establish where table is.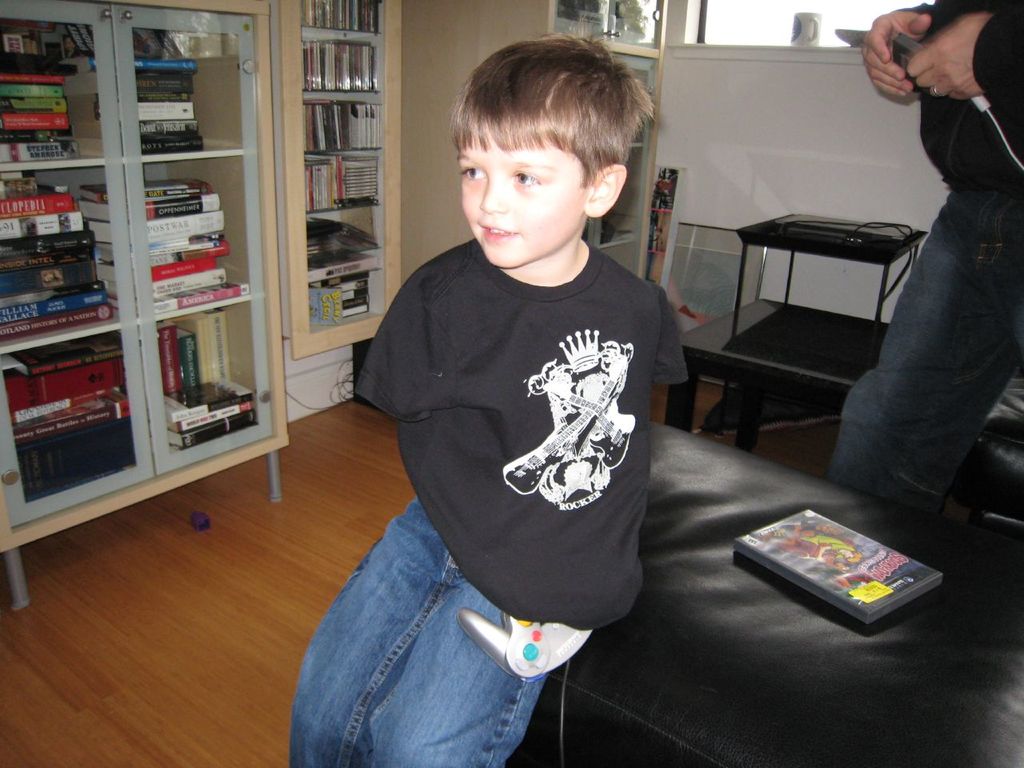
Established at region(673, 293, 897, 455).
